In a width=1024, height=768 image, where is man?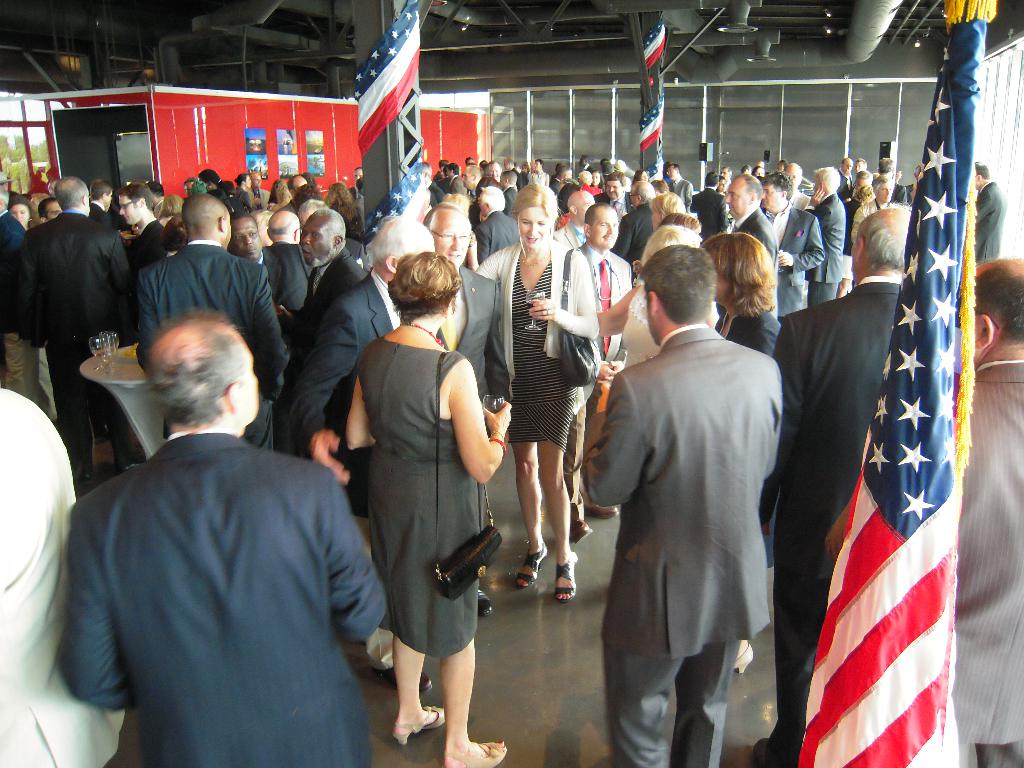
left=508, top=155, right=529, bottom=193.
